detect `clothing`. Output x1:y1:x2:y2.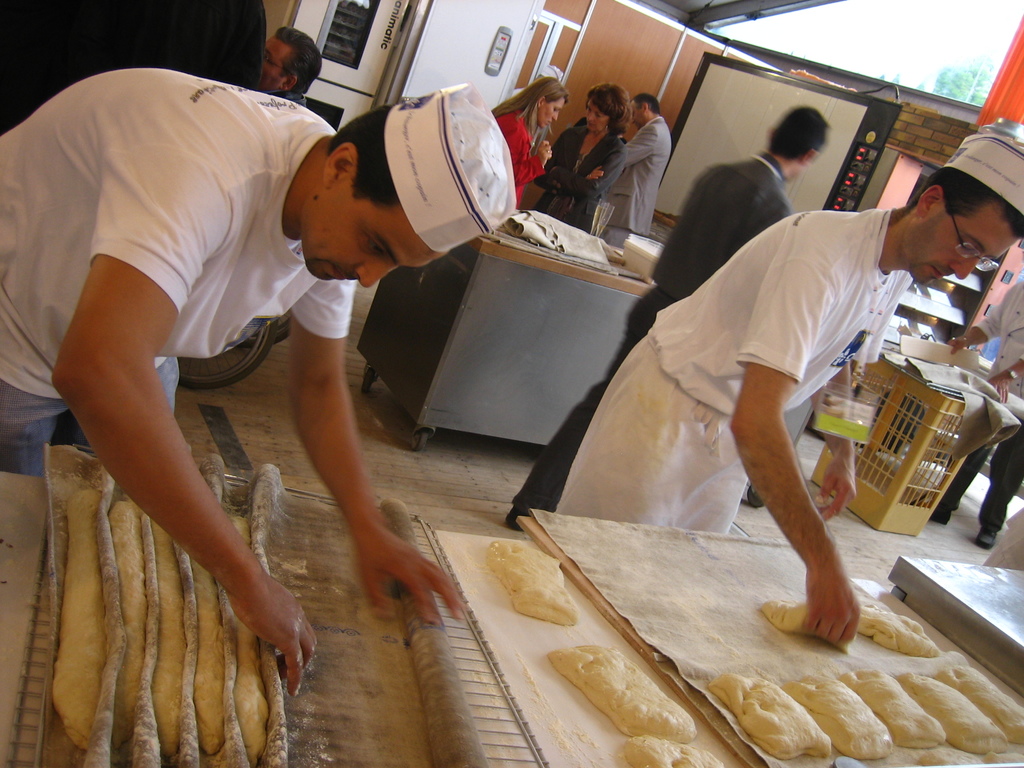
536:125:630:236.
